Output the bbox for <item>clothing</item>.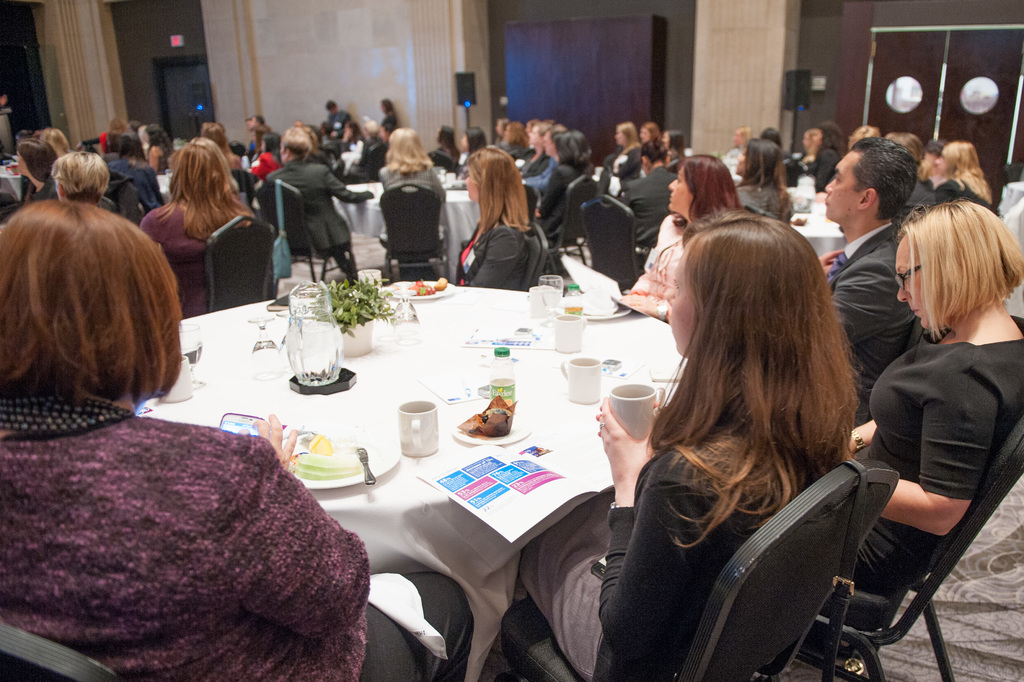
[left=665, top=153, right=680, bottom=172].
